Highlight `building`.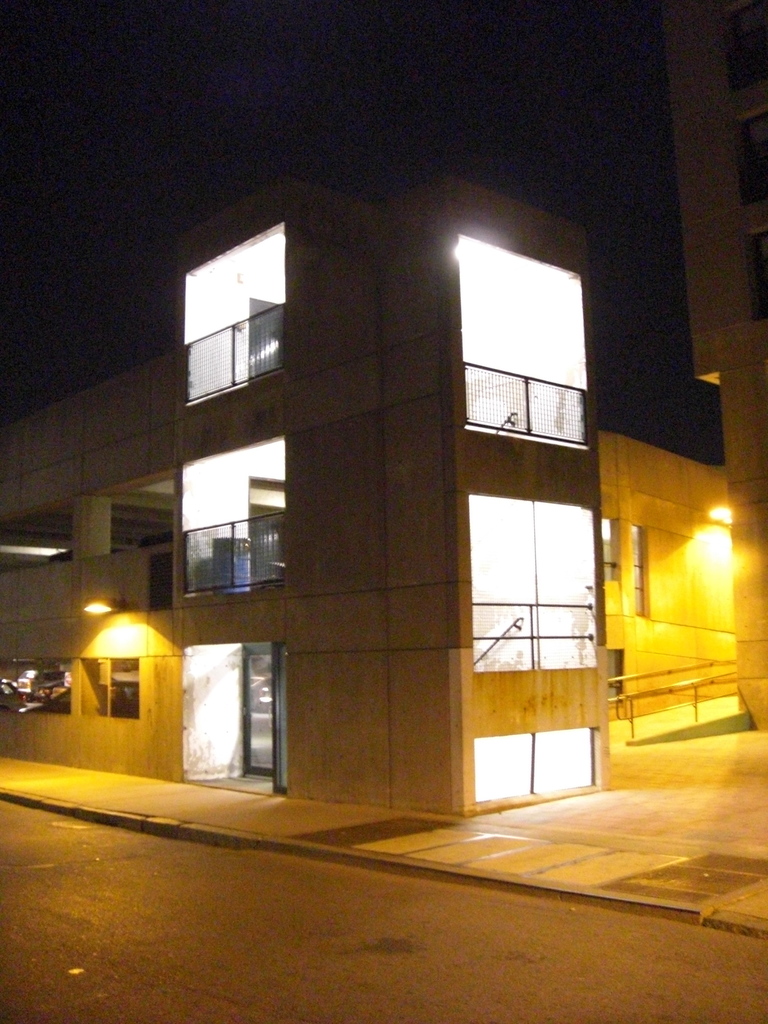
Highlighted region: <box>0,176,607,817</box>.
